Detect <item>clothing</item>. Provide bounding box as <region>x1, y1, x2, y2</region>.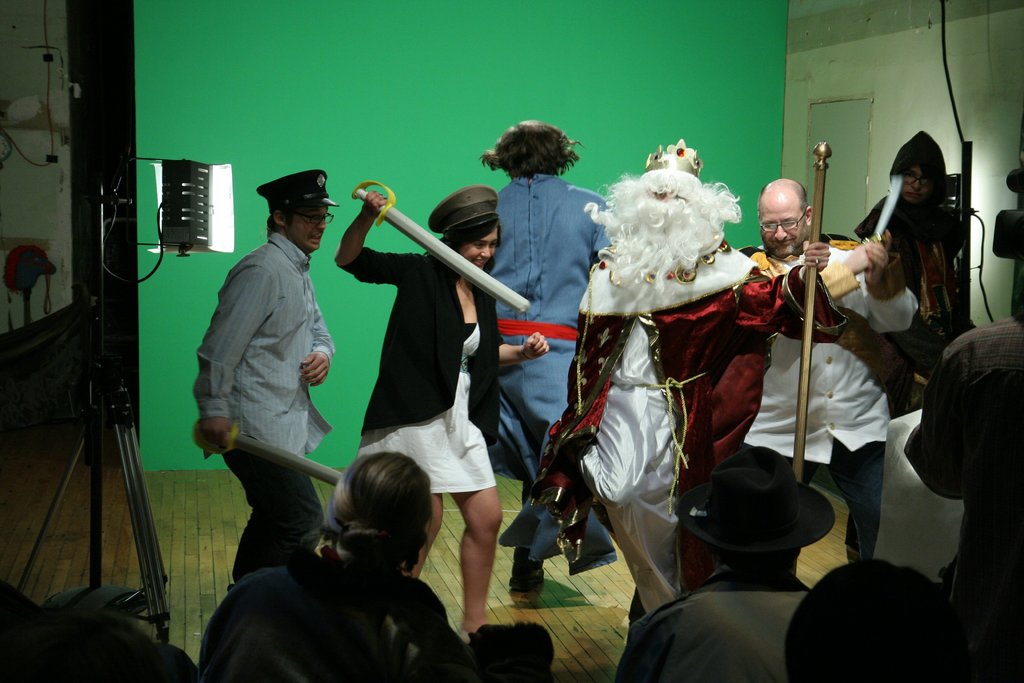
<region>292, 528, 481, 682</region>.
